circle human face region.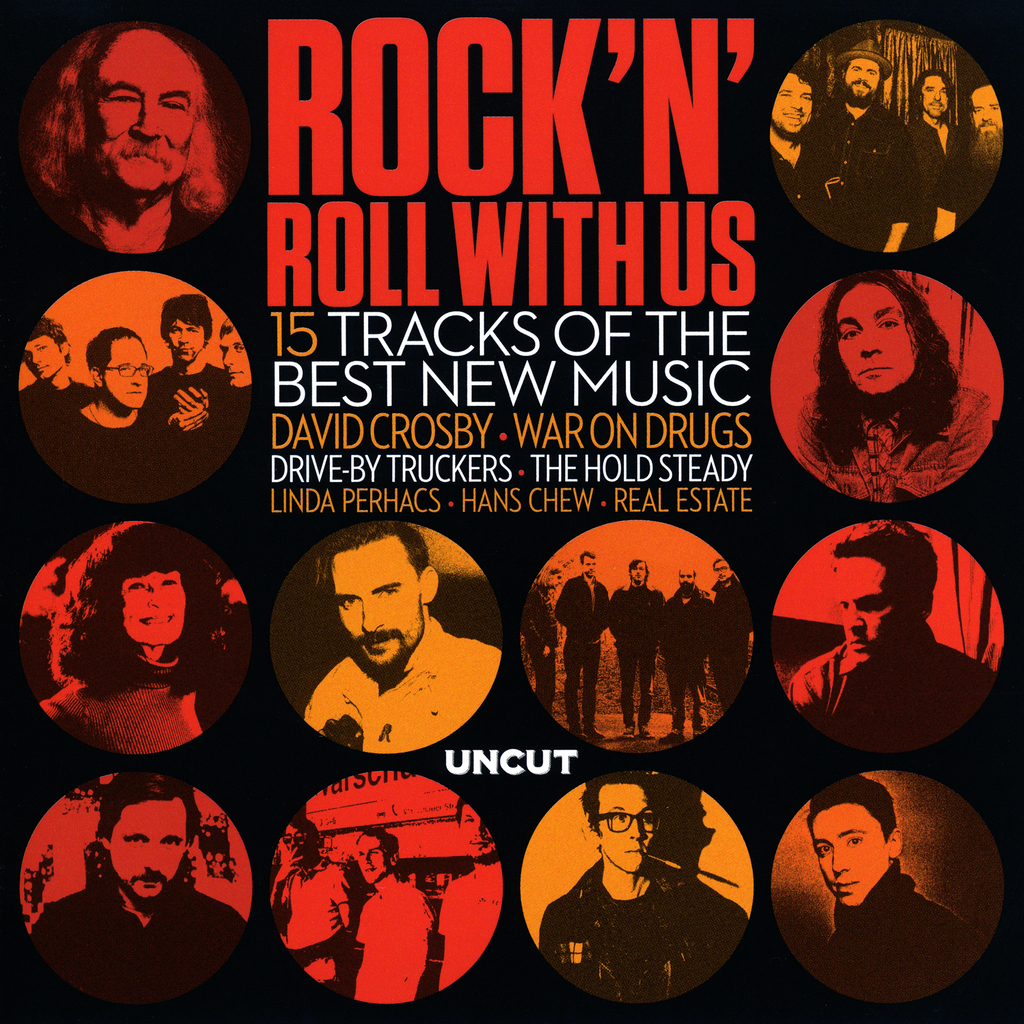
Region: (left=594, top=783, right=659, bottom=877).
